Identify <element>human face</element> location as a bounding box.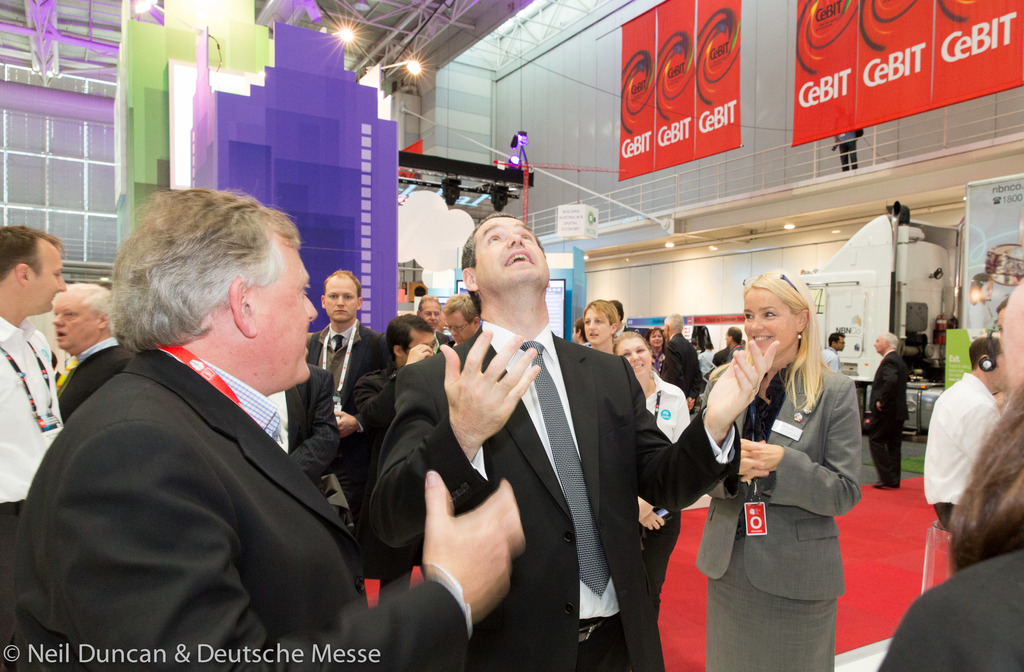
l=250, t=241, r=319, b=386.
